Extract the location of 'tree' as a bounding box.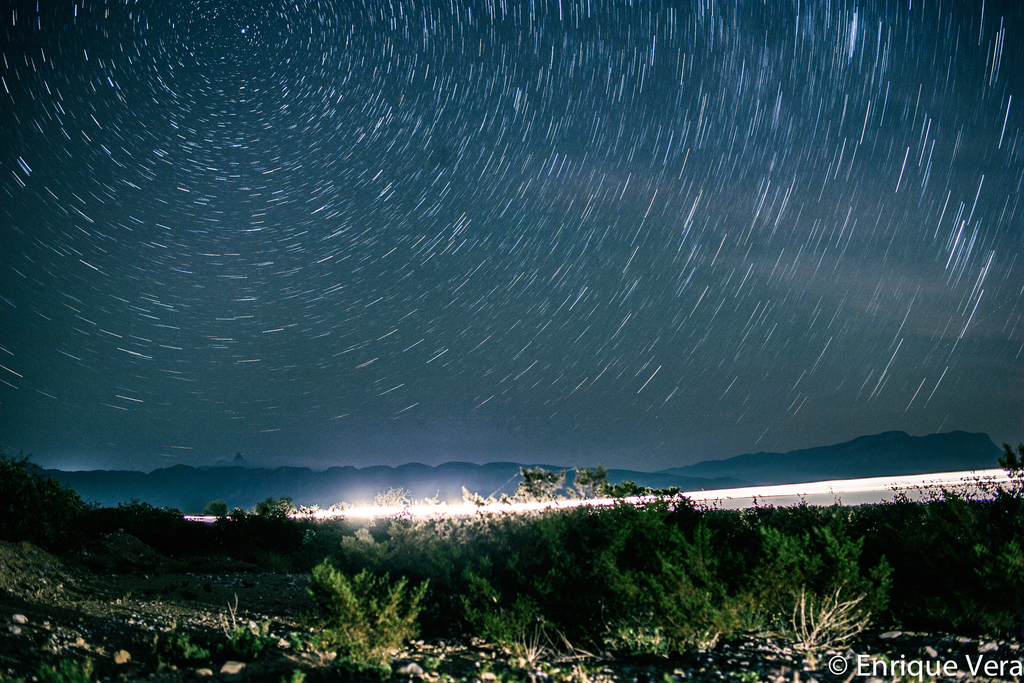
region(573, 465, 592, 504).
